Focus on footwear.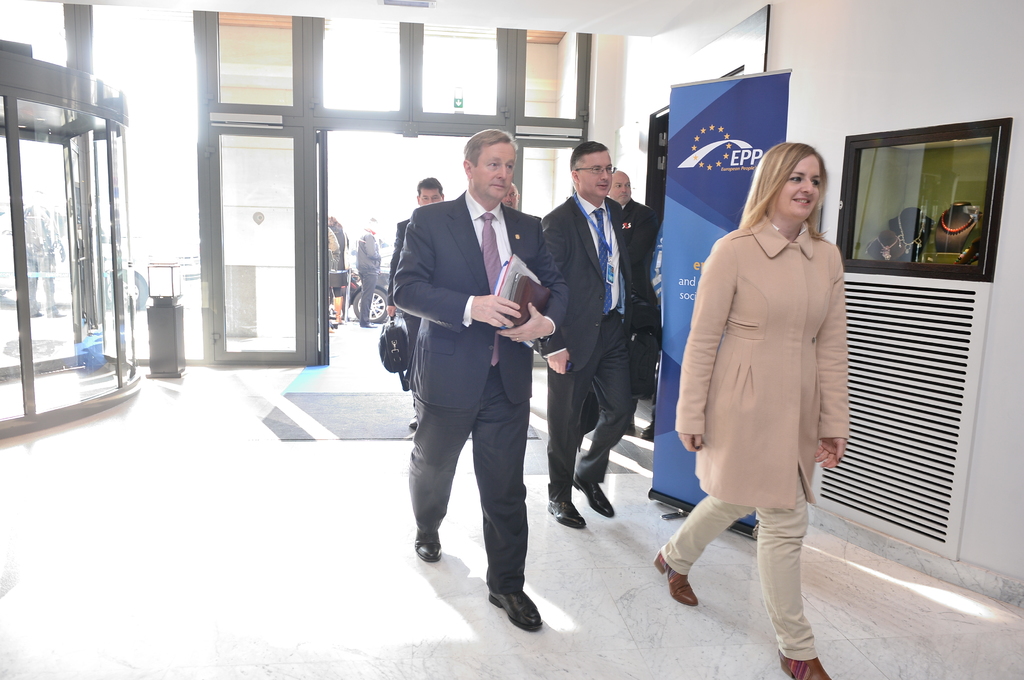
Focused at (x1=488, y1=589, x2=543, y2=631).
